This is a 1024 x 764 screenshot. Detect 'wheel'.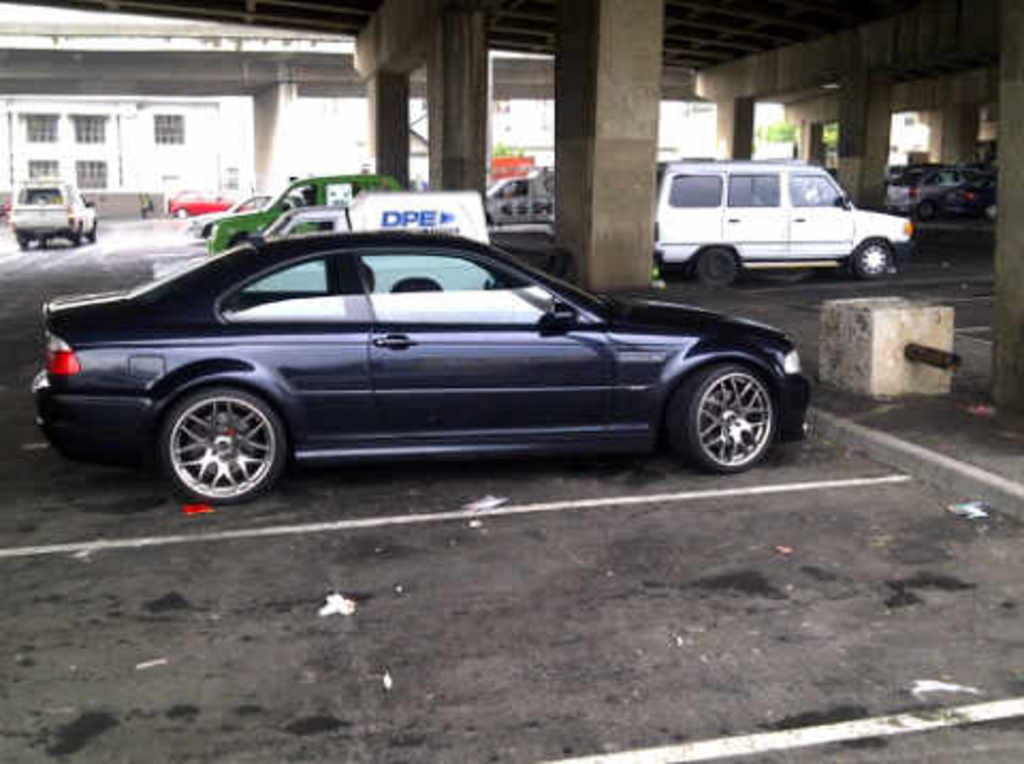
<bbox>175, 207, 186, 218</bbox>.
